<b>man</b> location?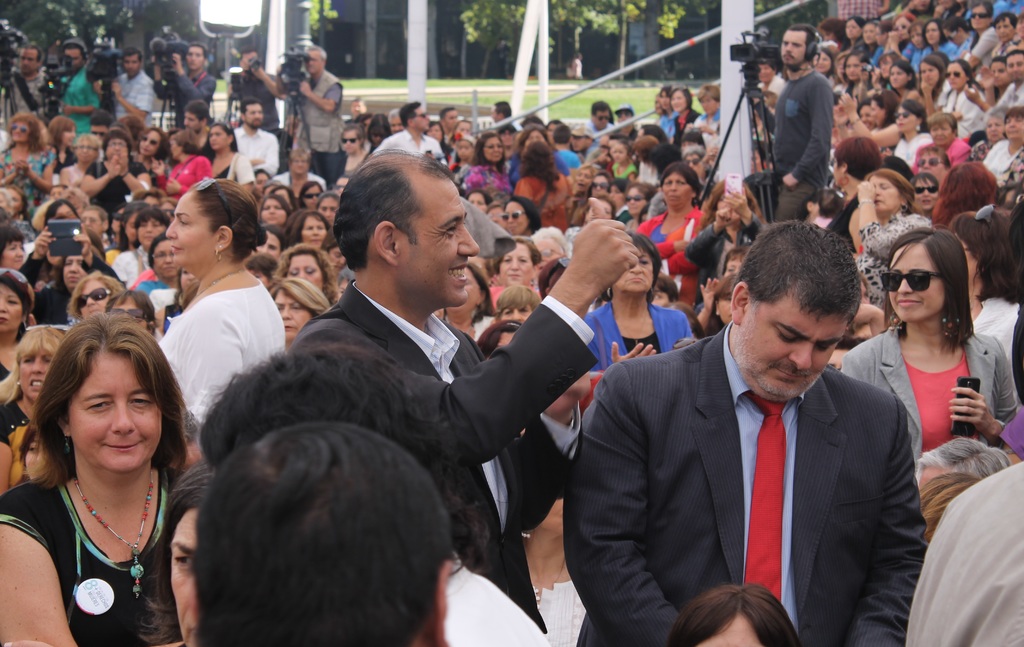
[148,43,216,124]
